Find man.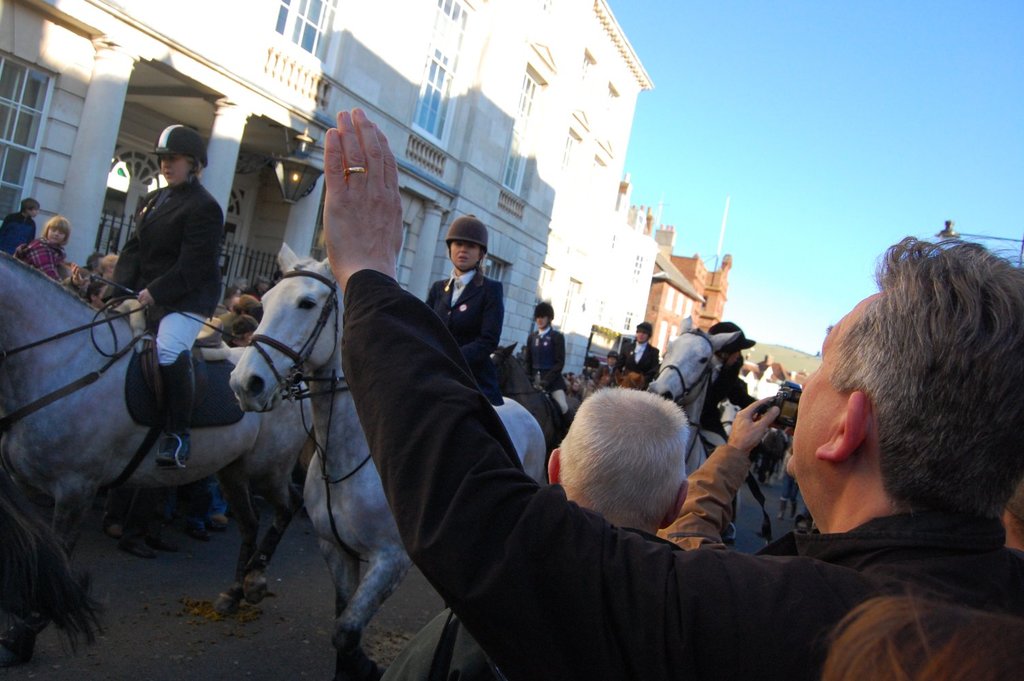
(313,93,1023,680).
